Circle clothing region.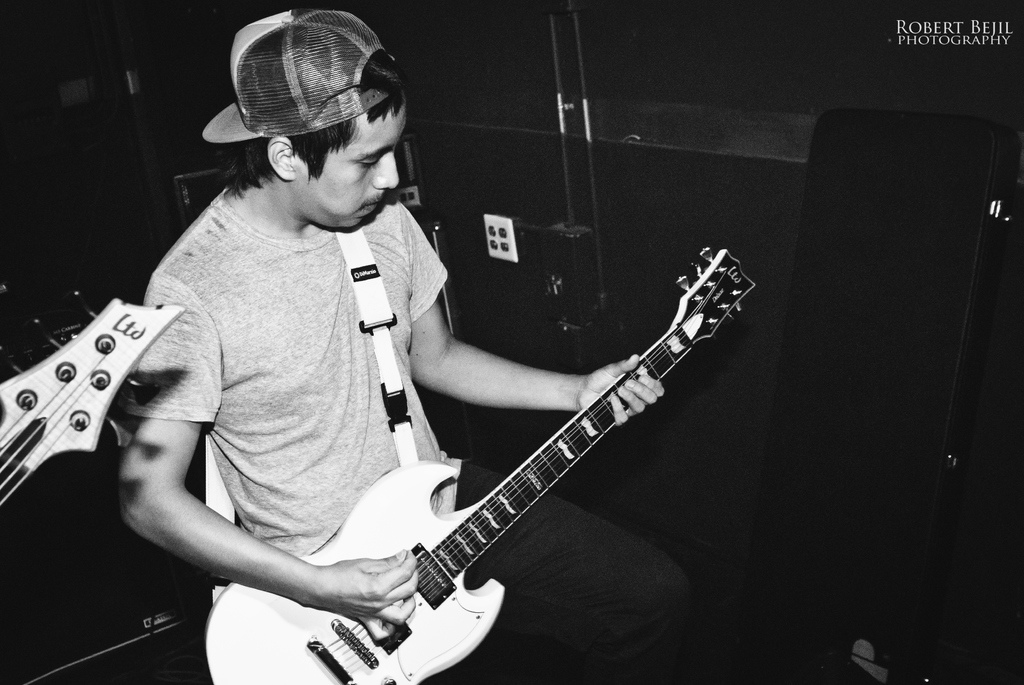
Region: <region>112, 182, 699, 684</region>.
